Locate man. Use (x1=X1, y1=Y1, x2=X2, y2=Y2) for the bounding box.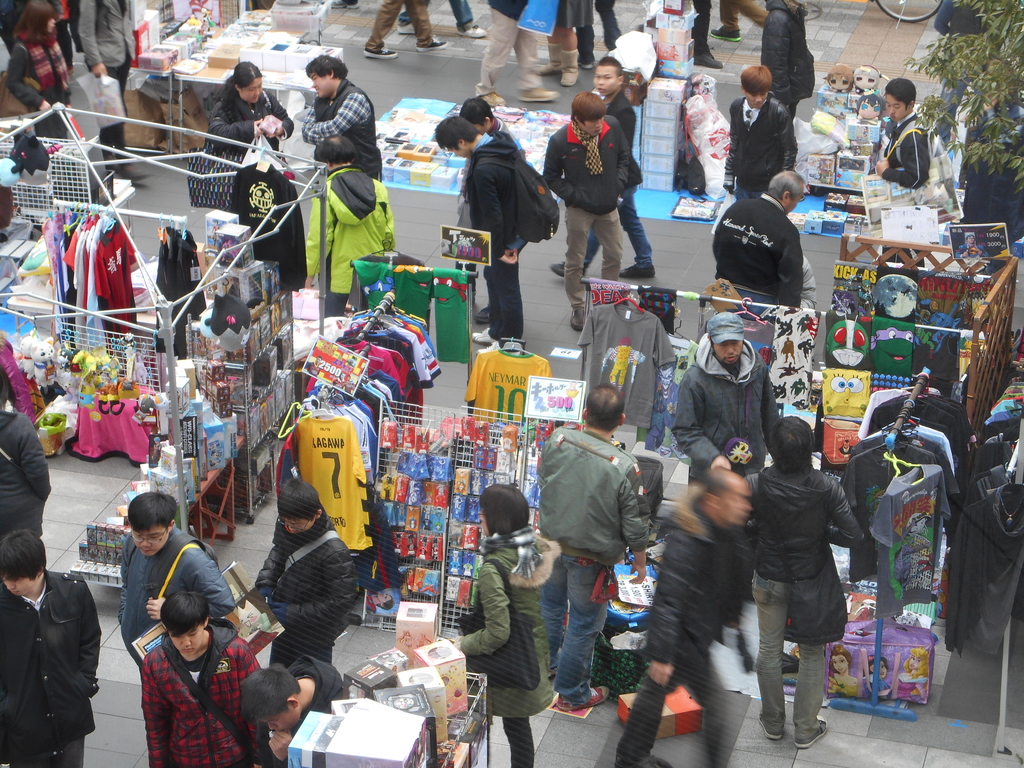
(x1=79, y1=0, x2=134, y2=185).
